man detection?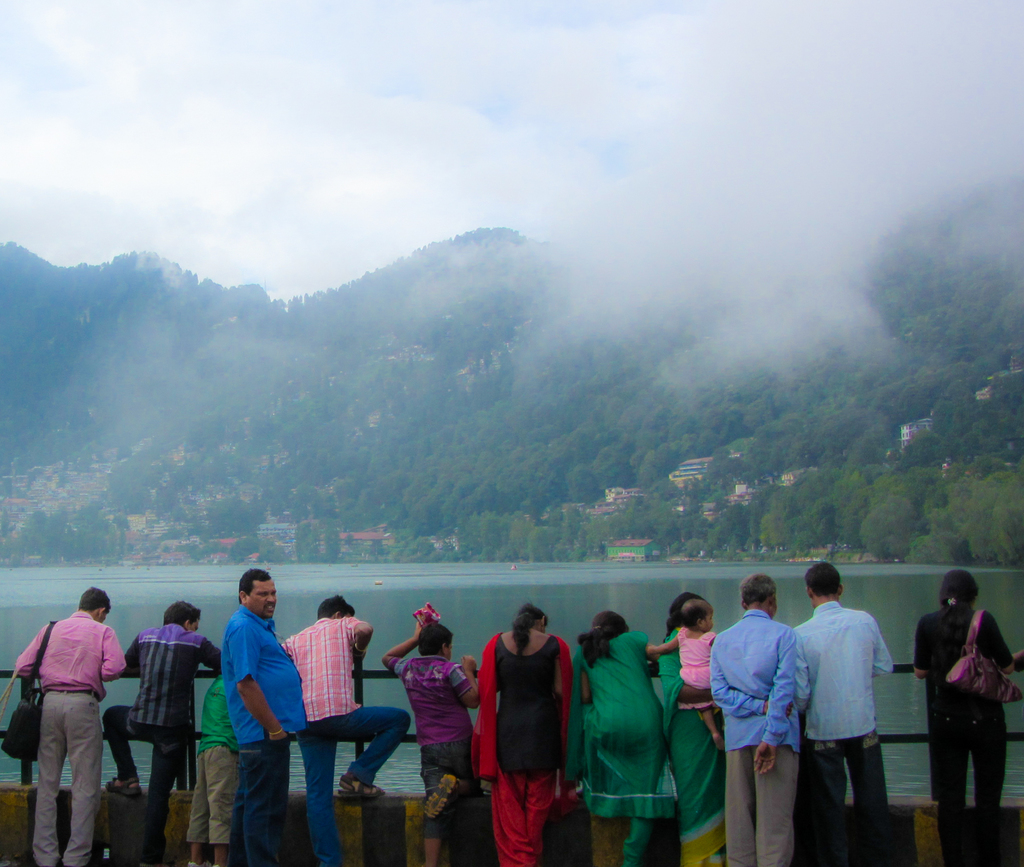
223, 566, 303, 866
